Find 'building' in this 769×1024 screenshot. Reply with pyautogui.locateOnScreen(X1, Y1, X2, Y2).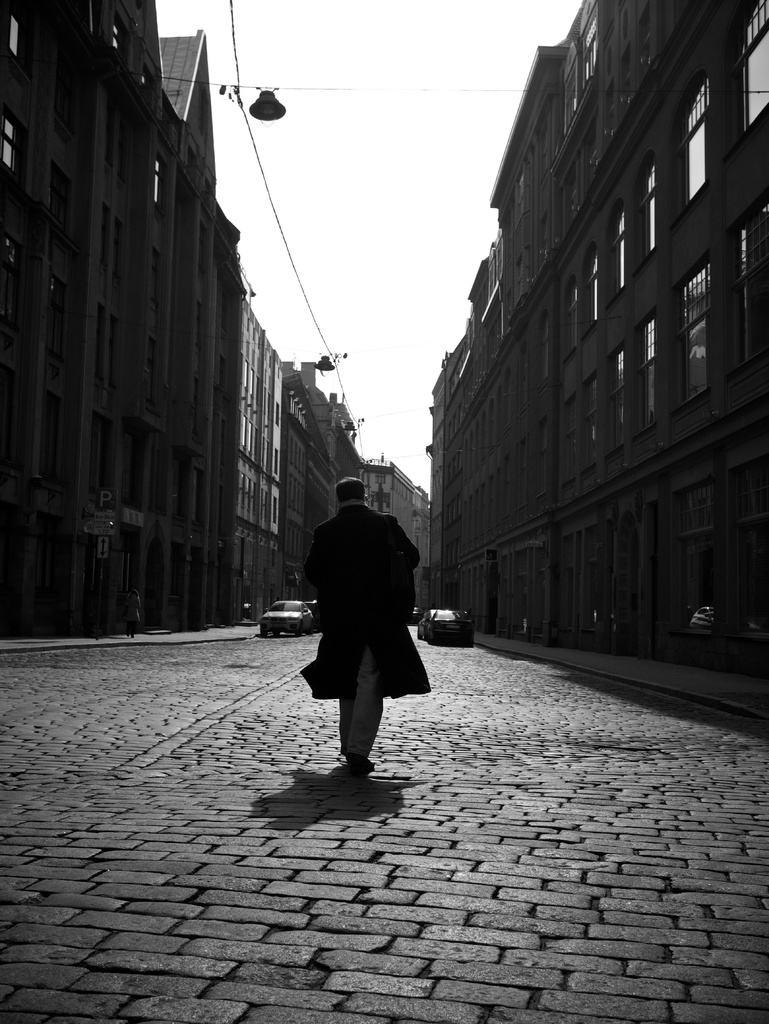
pyautogui.locateOnScreen(424, 0, 768, 678).
